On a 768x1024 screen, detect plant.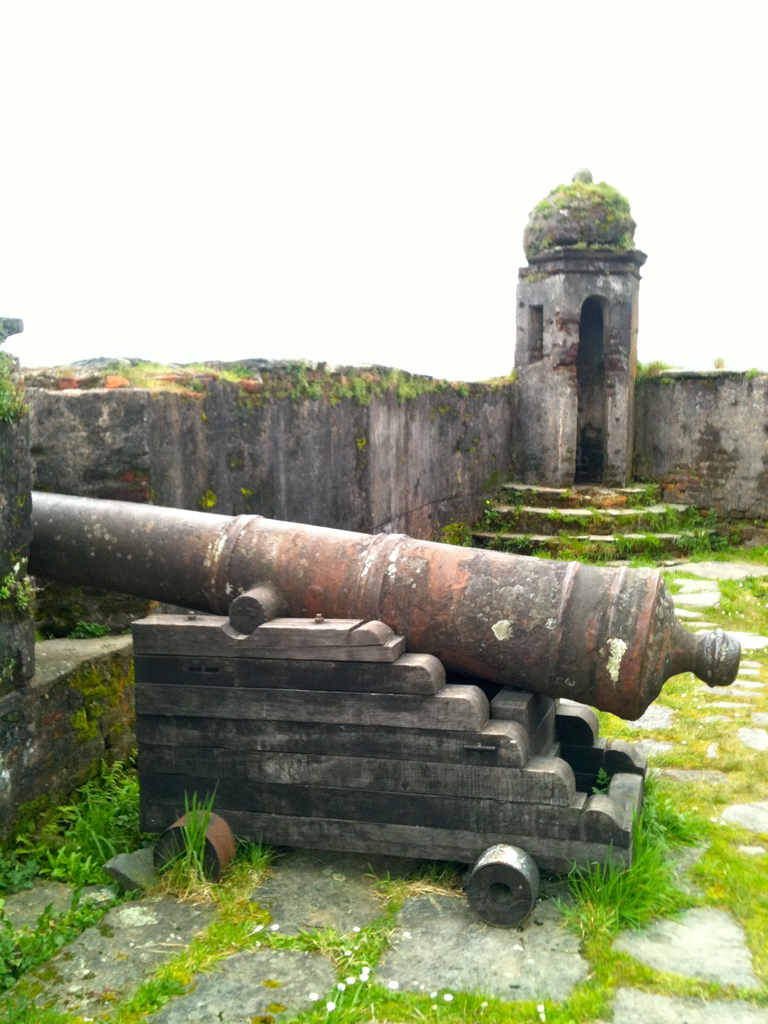
<box>713,348,734,374</box>.
